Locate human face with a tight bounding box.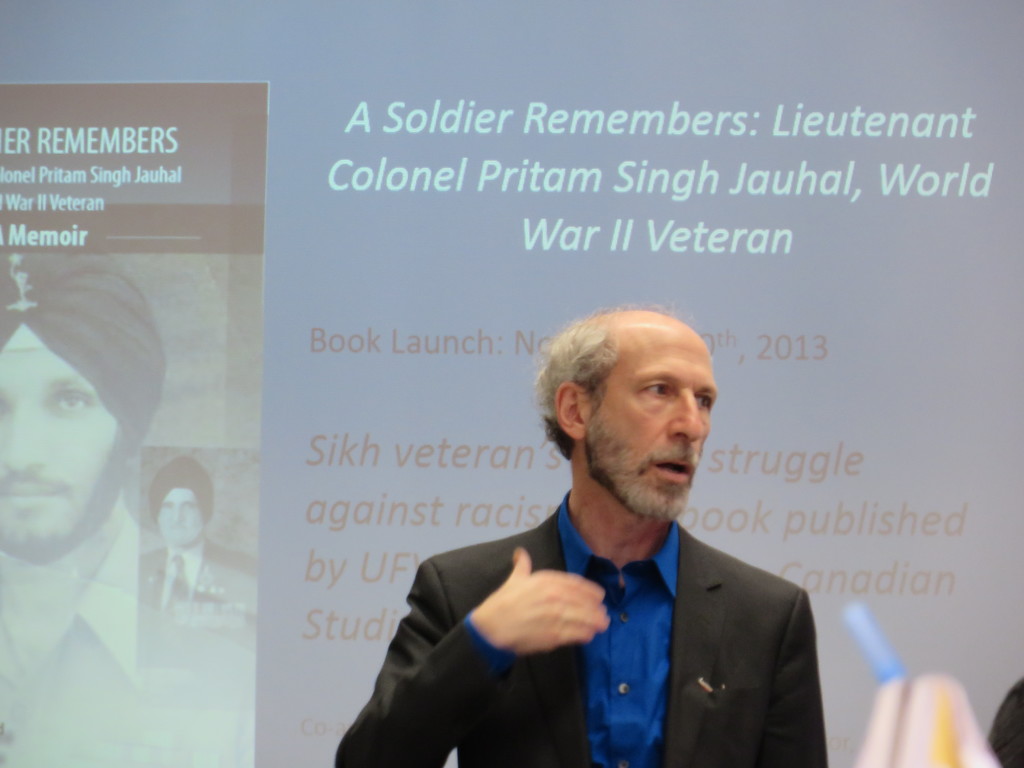
0, 326, 123, 561.
